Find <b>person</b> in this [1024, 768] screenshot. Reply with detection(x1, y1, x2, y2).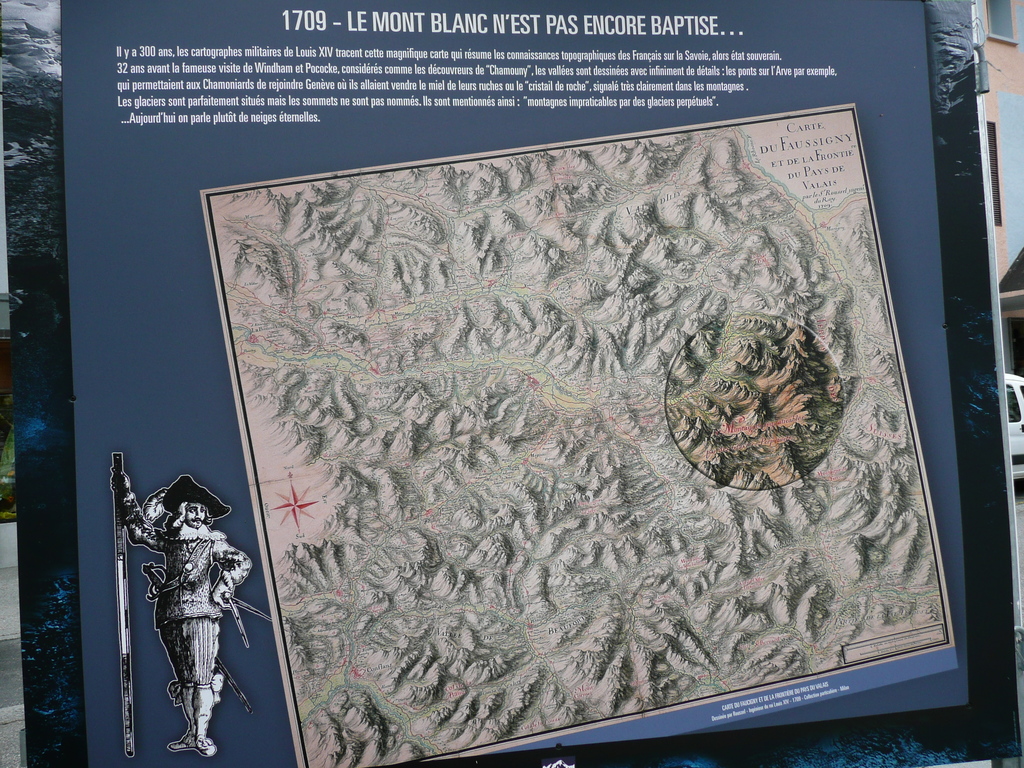
detection(117, 460, 237, 749).
